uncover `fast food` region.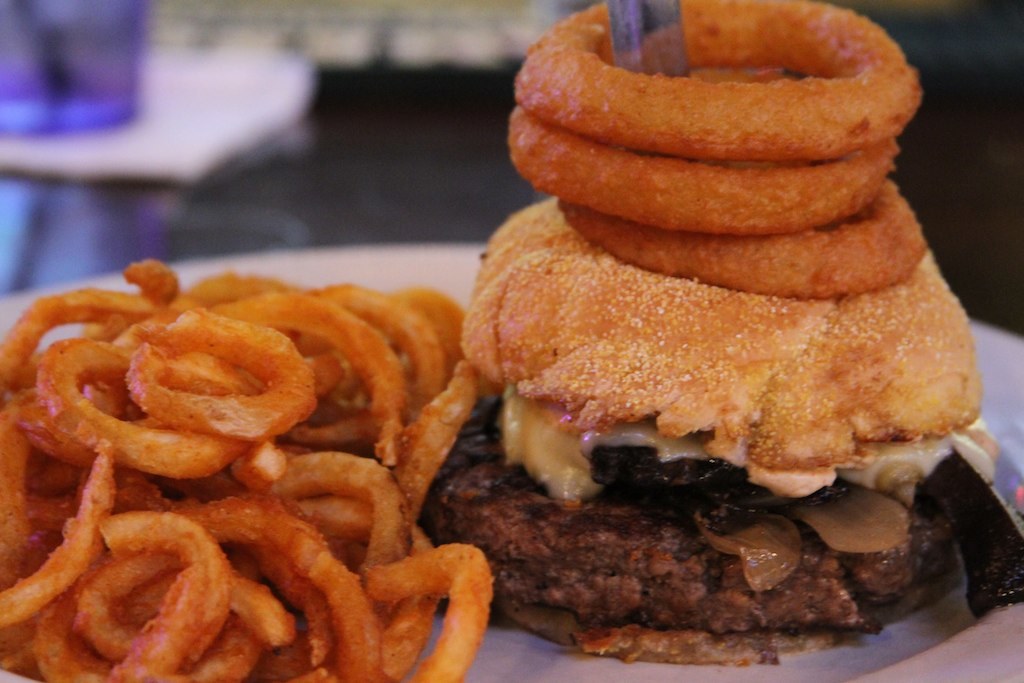
Uncovered: Rect(292, 483, 446, 682).
